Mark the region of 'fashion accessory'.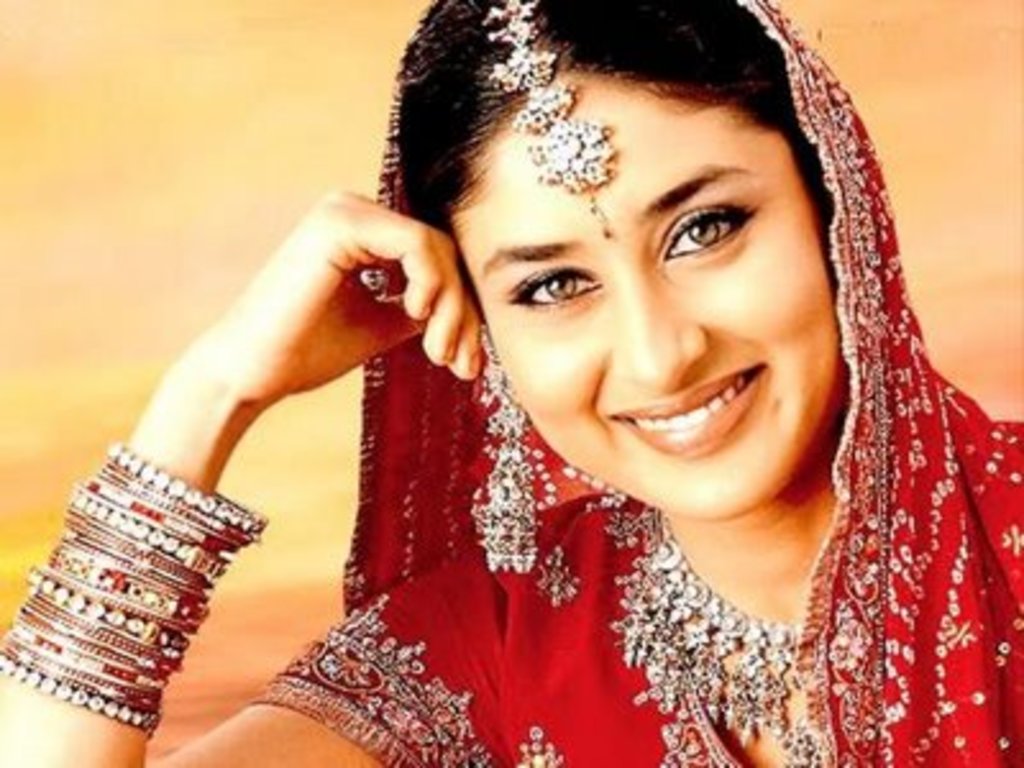
Region: box=[471, 323, 535, 581].
